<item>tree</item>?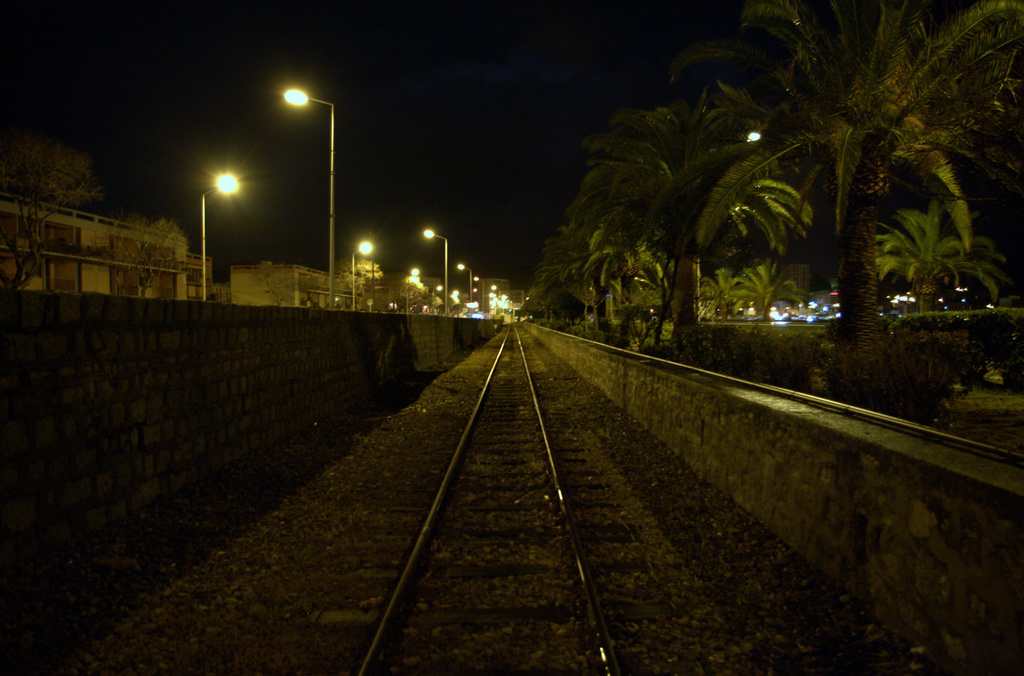
[left=729, top=249, right=808, bottom=326]
